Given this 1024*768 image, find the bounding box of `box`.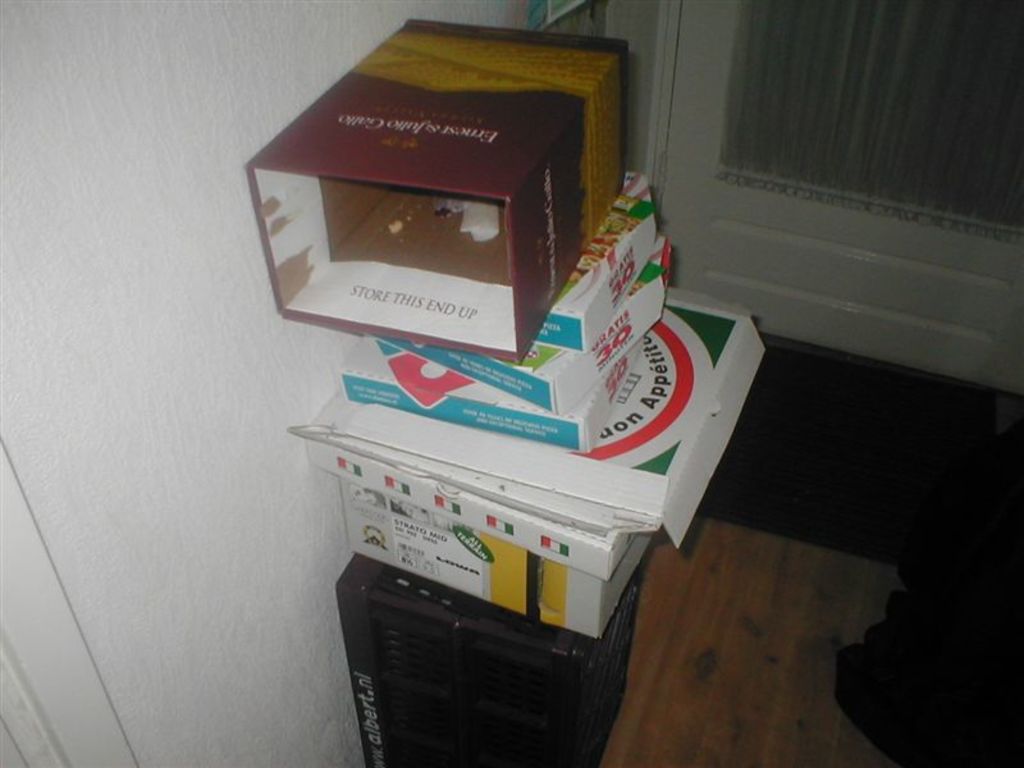
box(306, 355, 655, 637).
